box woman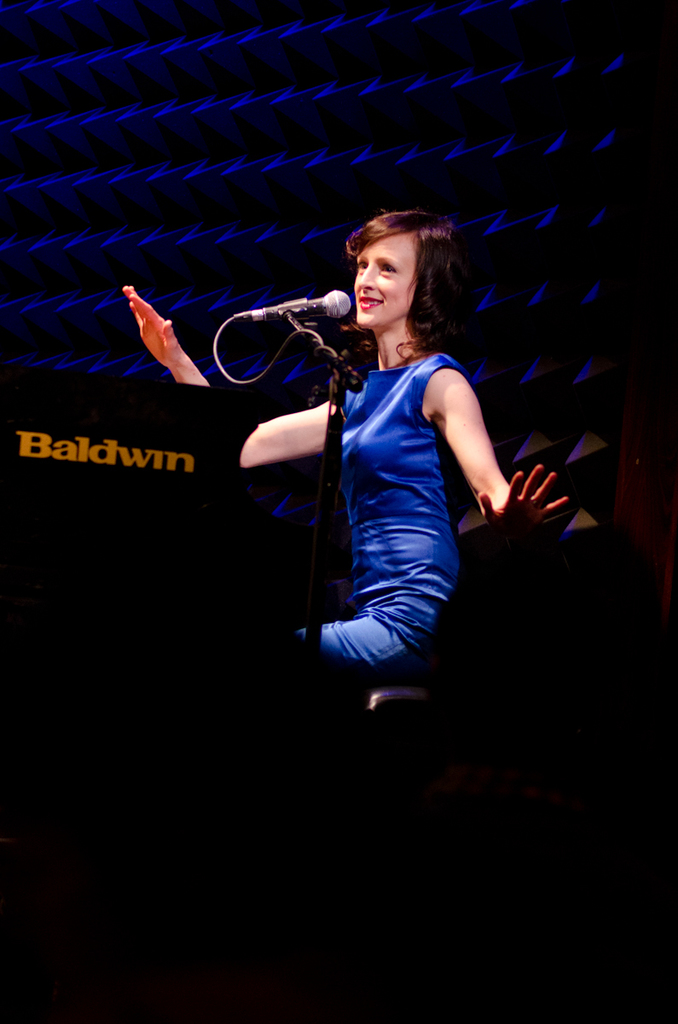
[101, 202, 583, 740]
